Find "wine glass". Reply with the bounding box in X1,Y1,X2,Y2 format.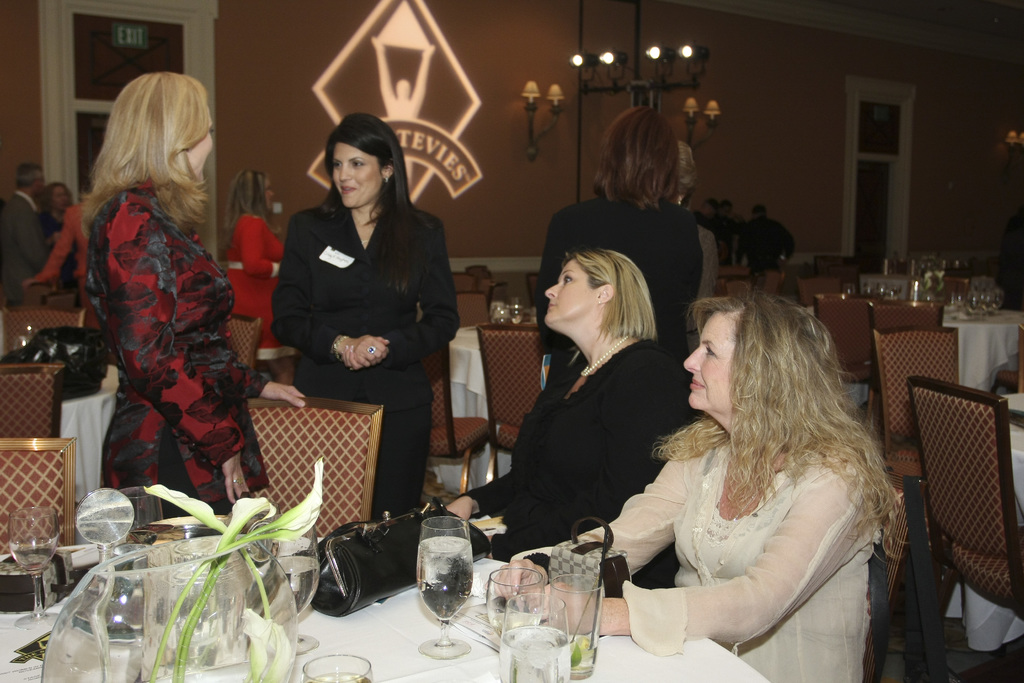
496,593,562,680.
